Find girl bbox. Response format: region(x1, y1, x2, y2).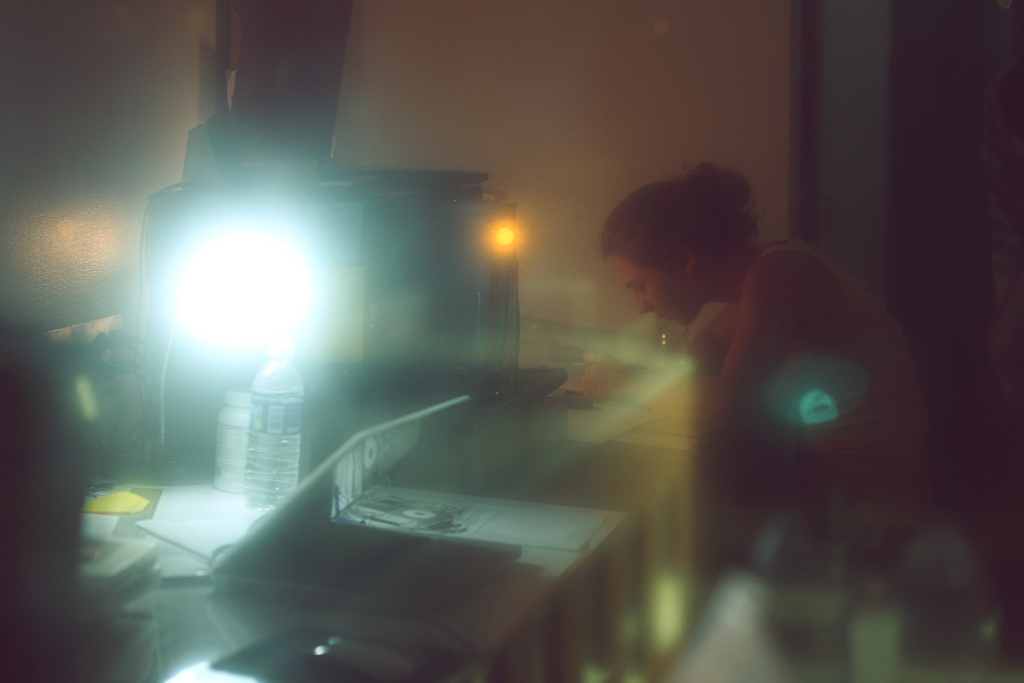
region(577, 161, 934, 577).
